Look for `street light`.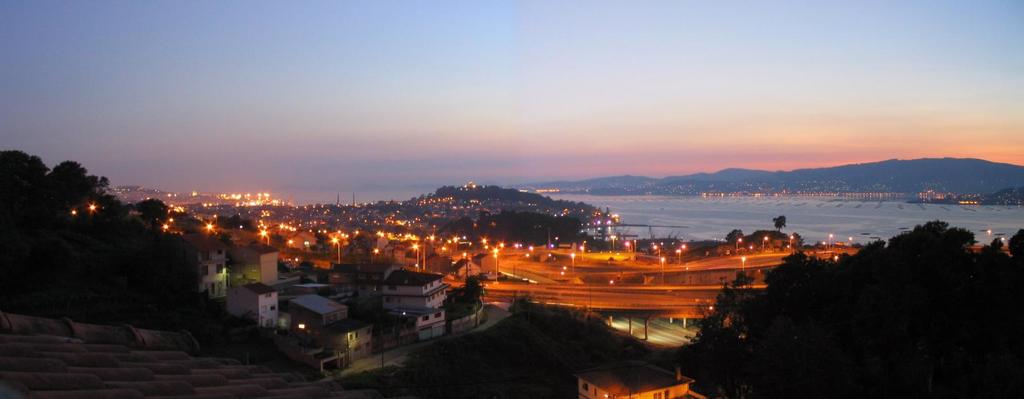
Found: 496/247/500/284.
